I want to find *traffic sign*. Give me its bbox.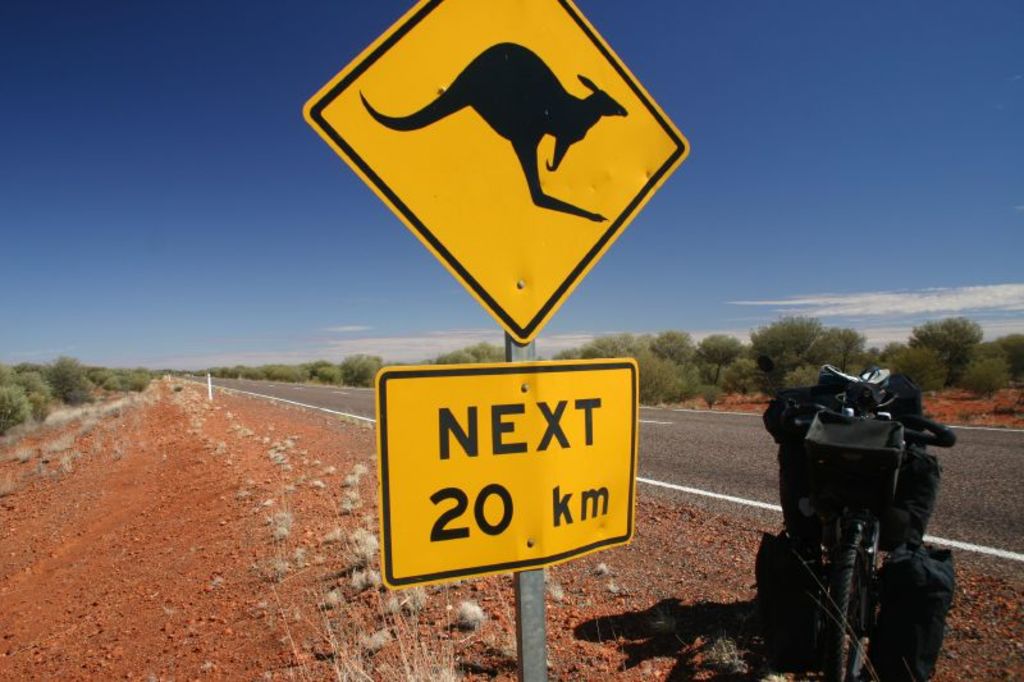
BBox(370, 354, 637, 590).
